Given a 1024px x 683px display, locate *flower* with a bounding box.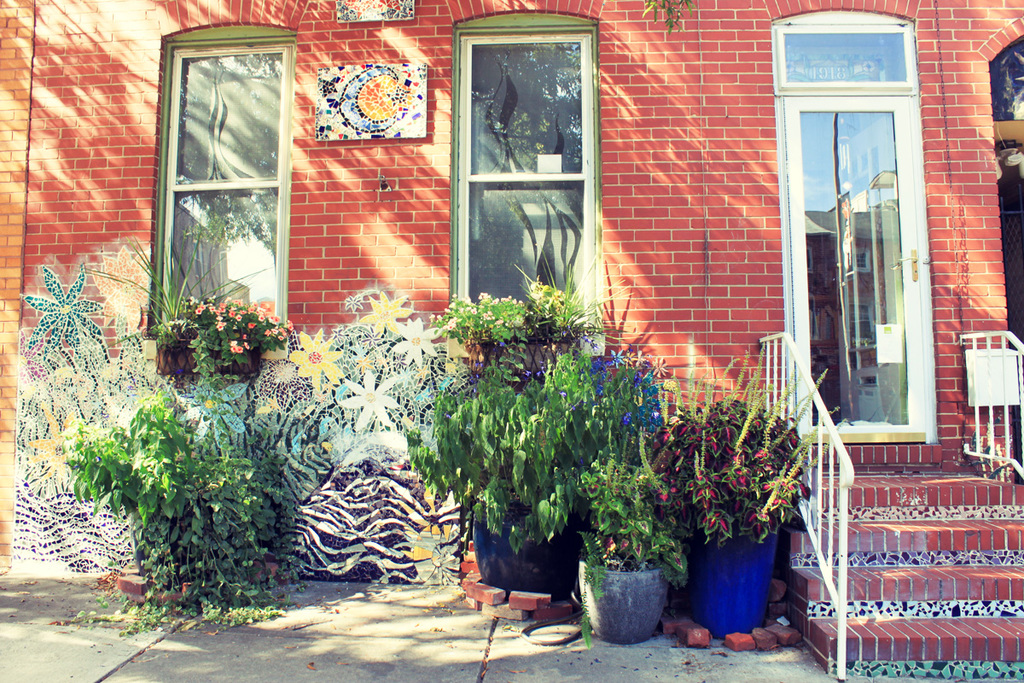
Located: detection(357, 288, 412, 338).
